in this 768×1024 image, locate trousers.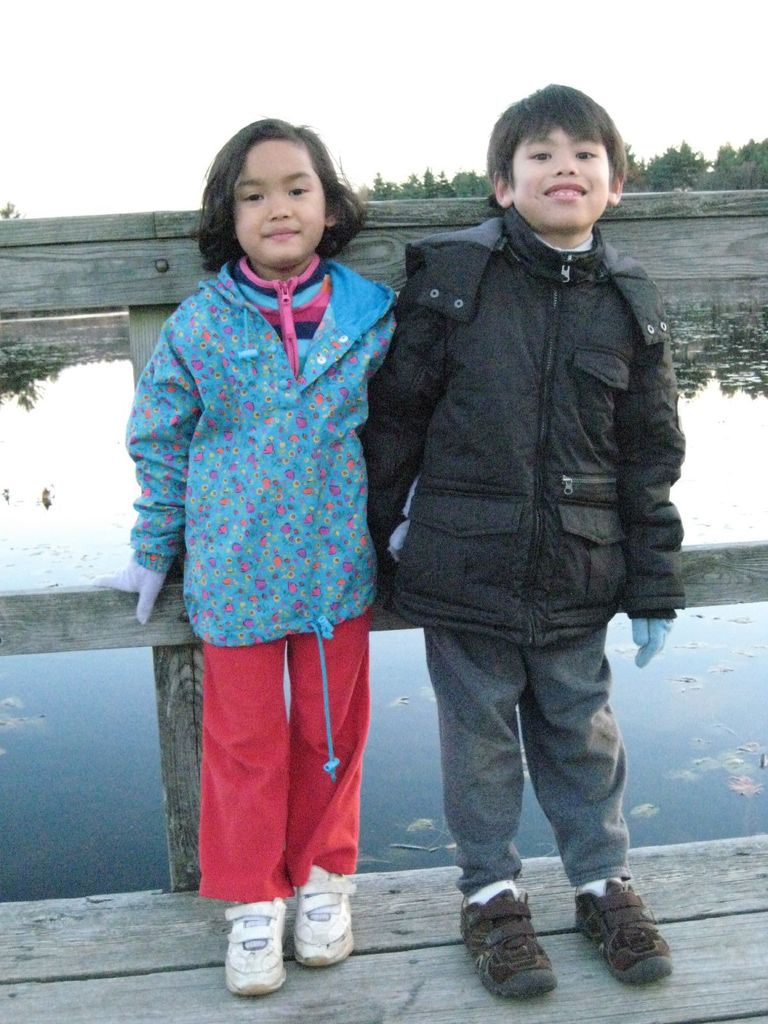
Bounding box: 202/598/364/907.
